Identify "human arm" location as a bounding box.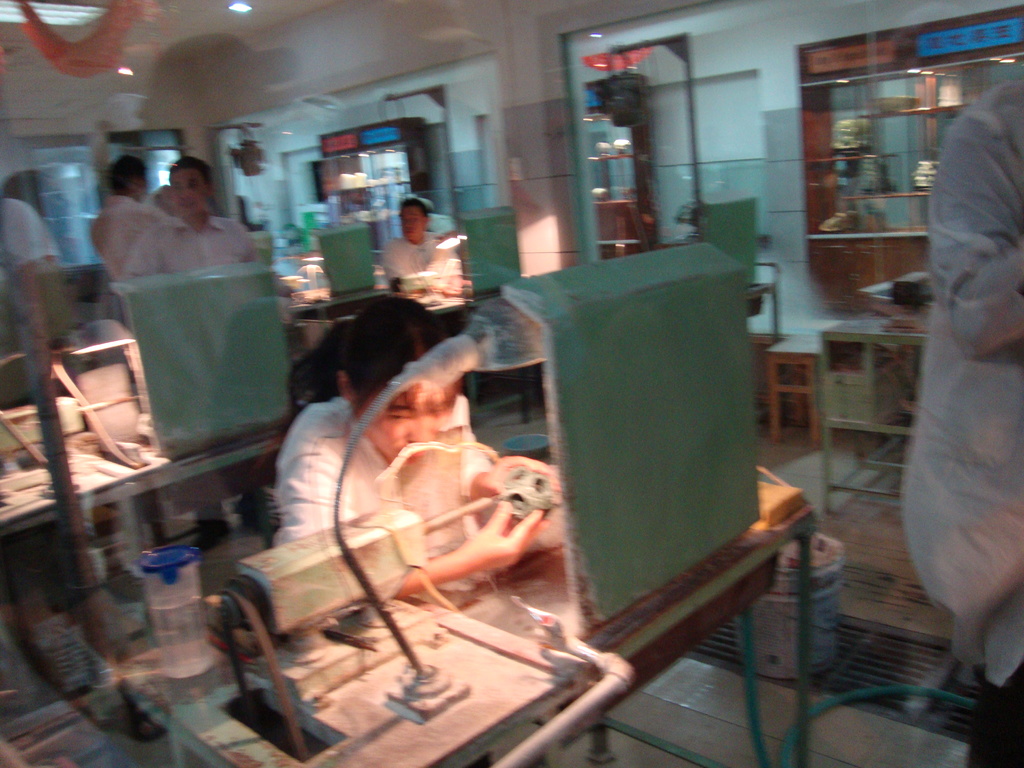
x1=125, y1=220, x2=175, y2=279.
